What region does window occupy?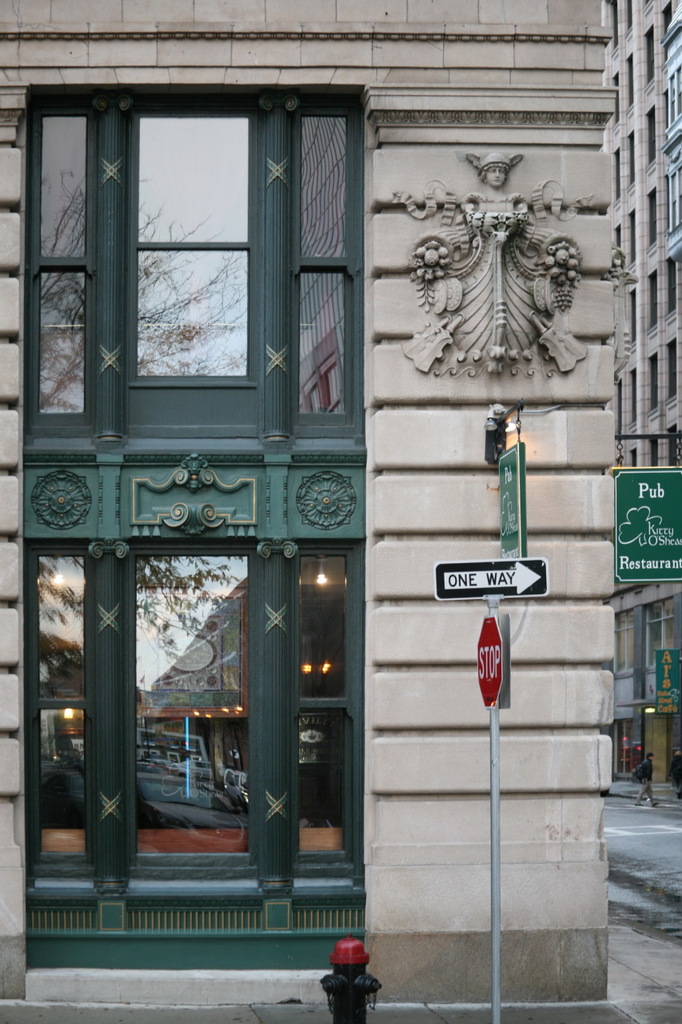
bbox=[20, 548, 363, 942].
